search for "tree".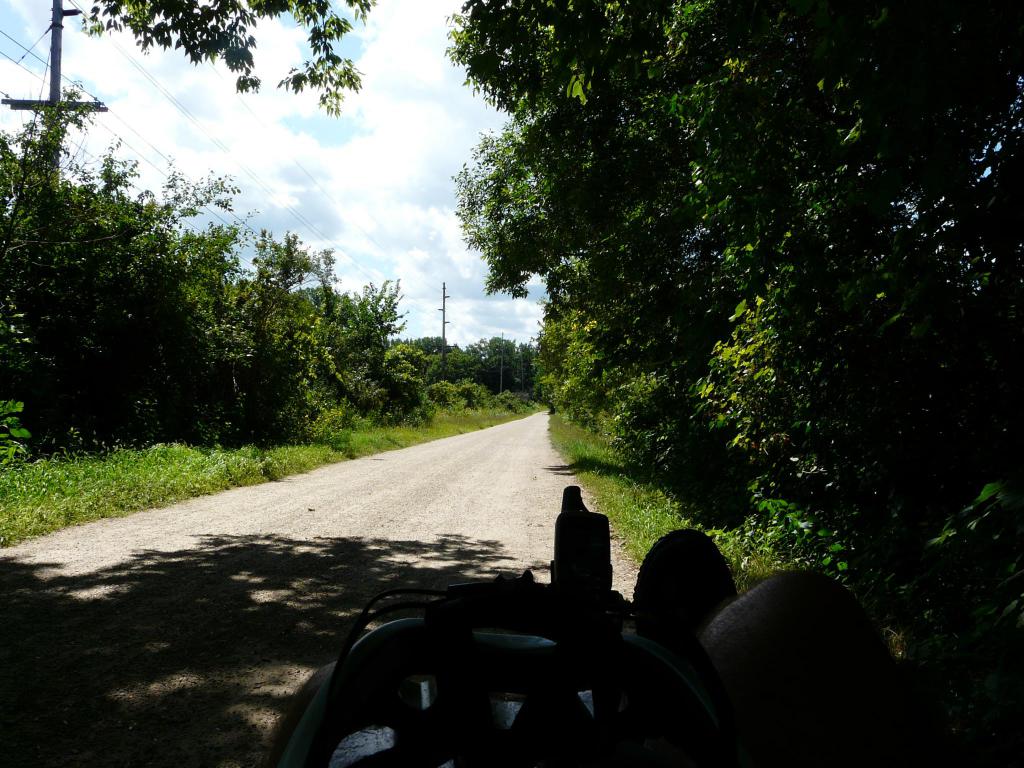
Found at select_region(79, 0, 382, 115).
